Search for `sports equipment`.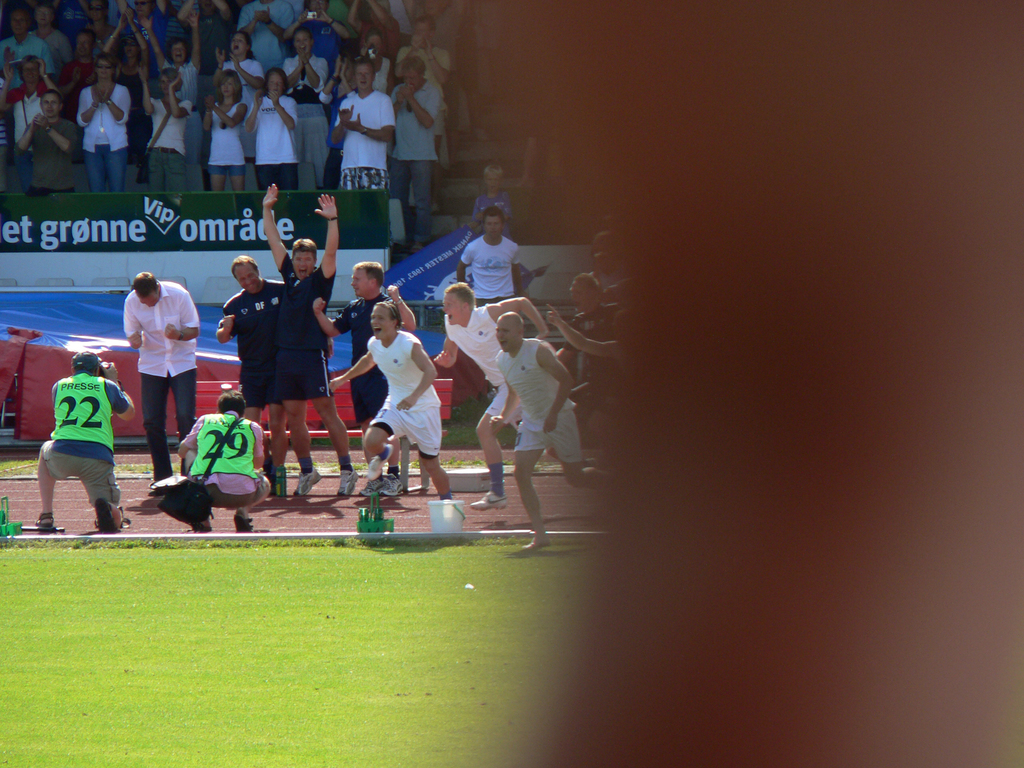
Found at [left=469, top=493, right=508, bottom=508].
